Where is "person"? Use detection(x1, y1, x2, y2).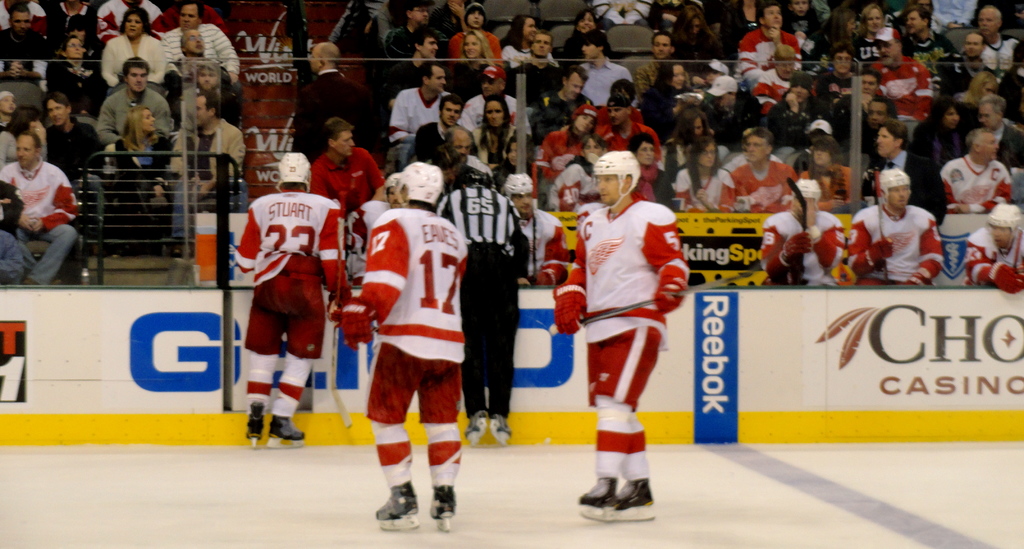
detection(440, 147, 527, 439).
